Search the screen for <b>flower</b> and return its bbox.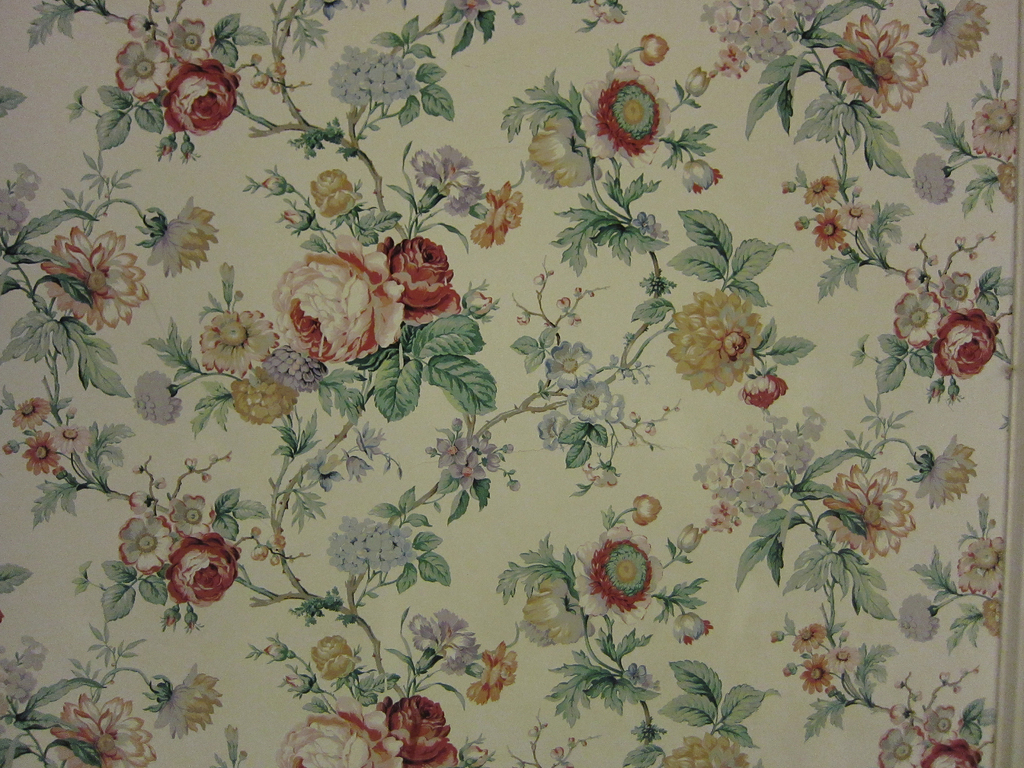
Found: (877,726,922,767).
